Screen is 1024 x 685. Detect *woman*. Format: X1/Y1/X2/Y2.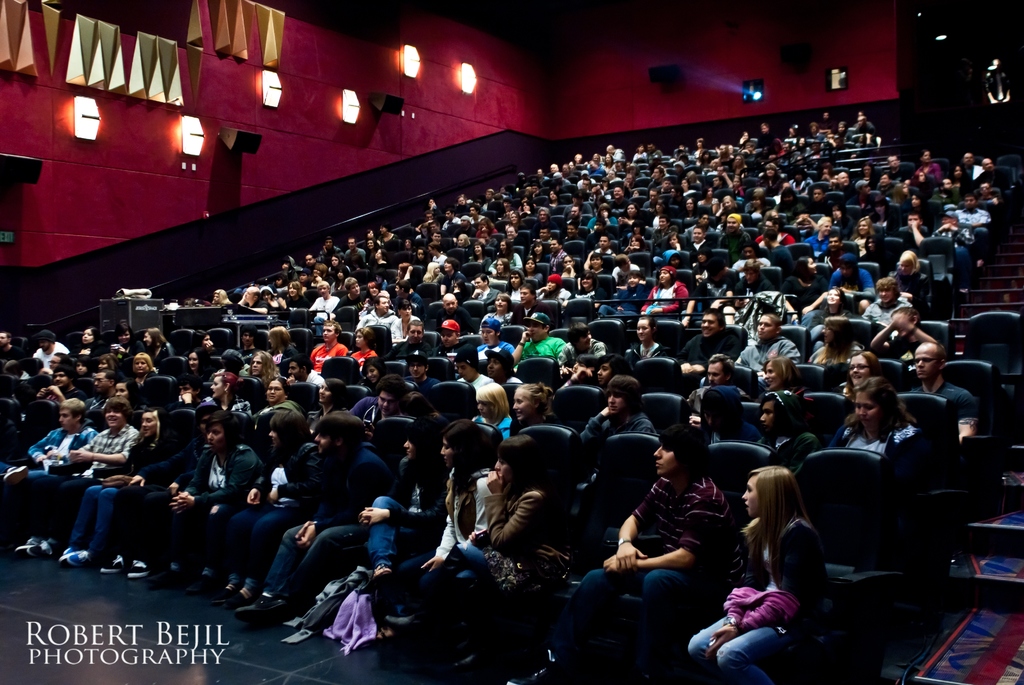
465/381/514/437.
